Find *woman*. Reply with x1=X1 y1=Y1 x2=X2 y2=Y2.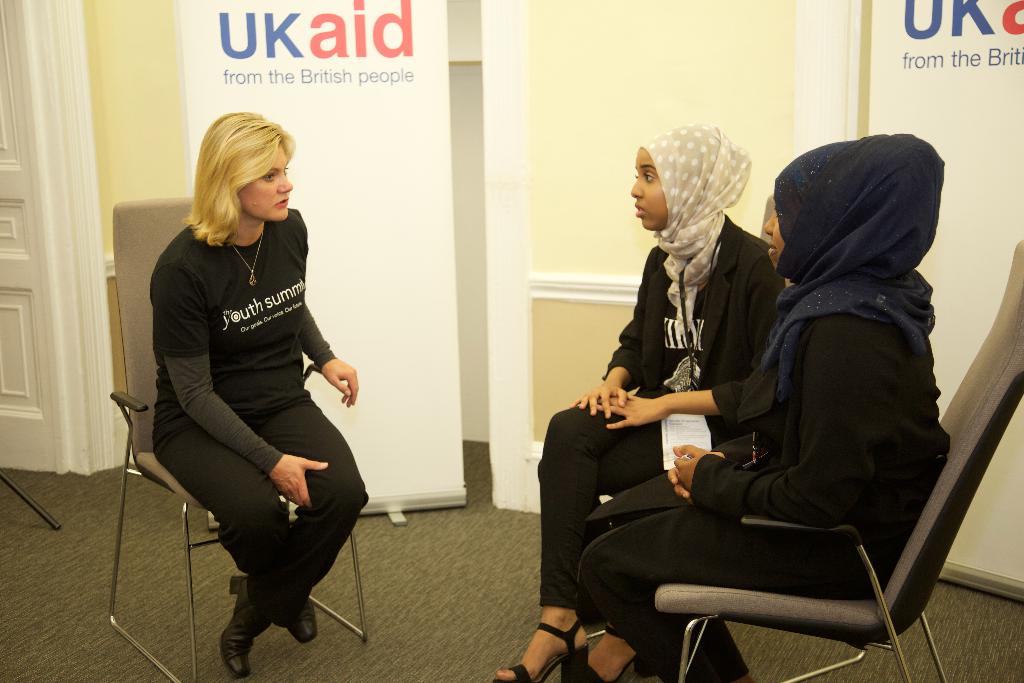
x1=137 y1=112 x2=358 y2=671.
